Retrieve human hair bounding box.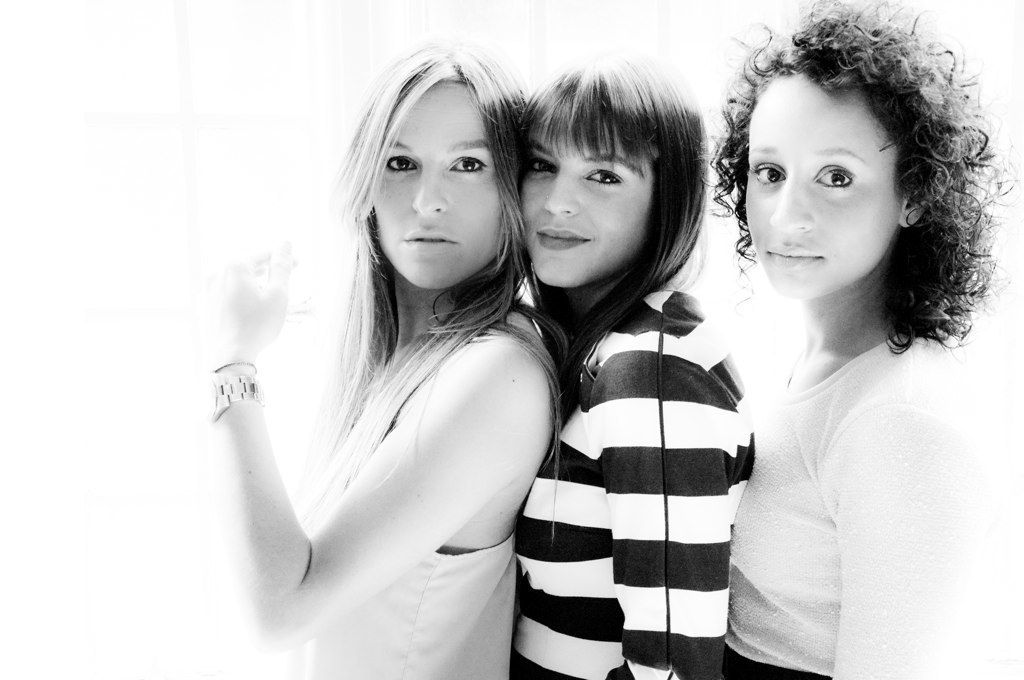
Bounding box: pyautogui.locateOnScreen(519, 52, 710, 414).
